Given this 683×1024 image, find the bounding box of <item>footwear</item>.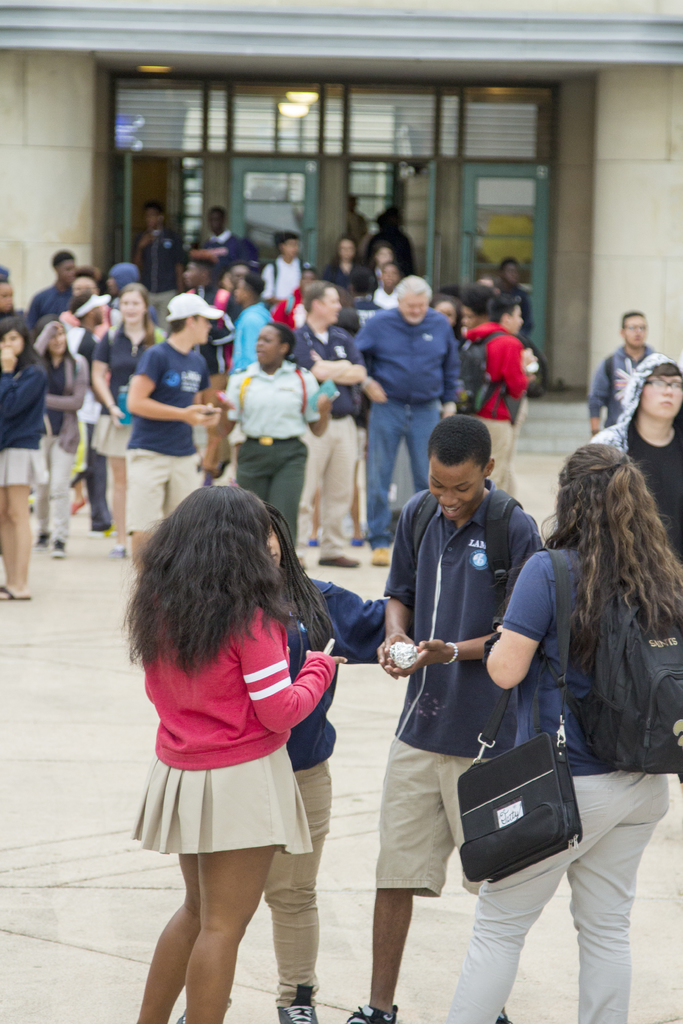
(34, 535, 48, 552).
